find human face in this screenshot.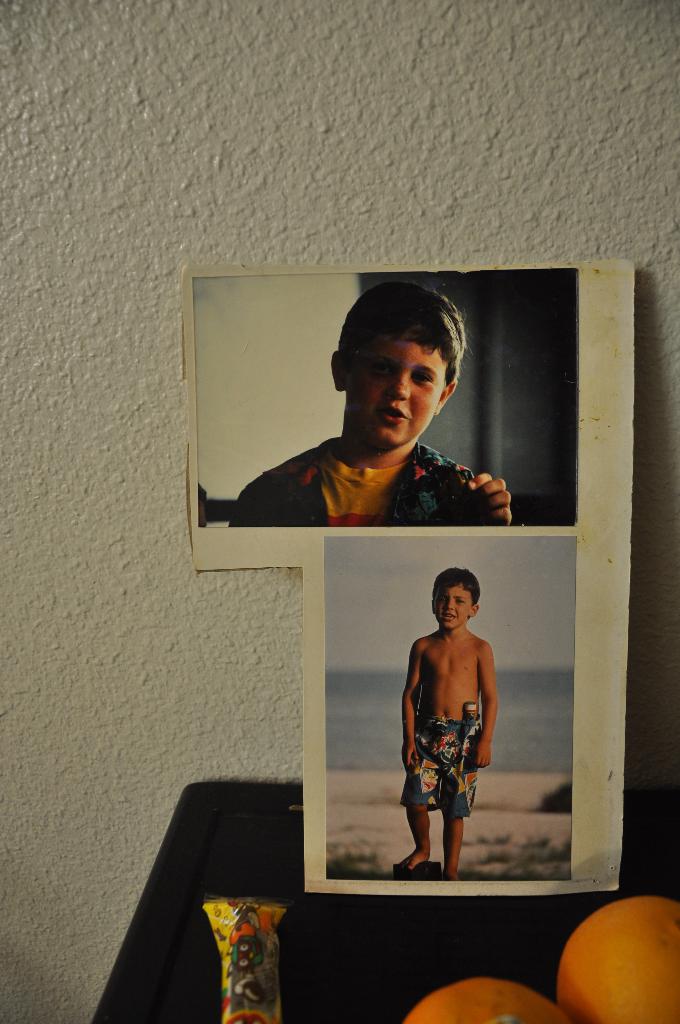
The bounding box for human face is [x1=433, y1=586, x2=472, y2=631].
